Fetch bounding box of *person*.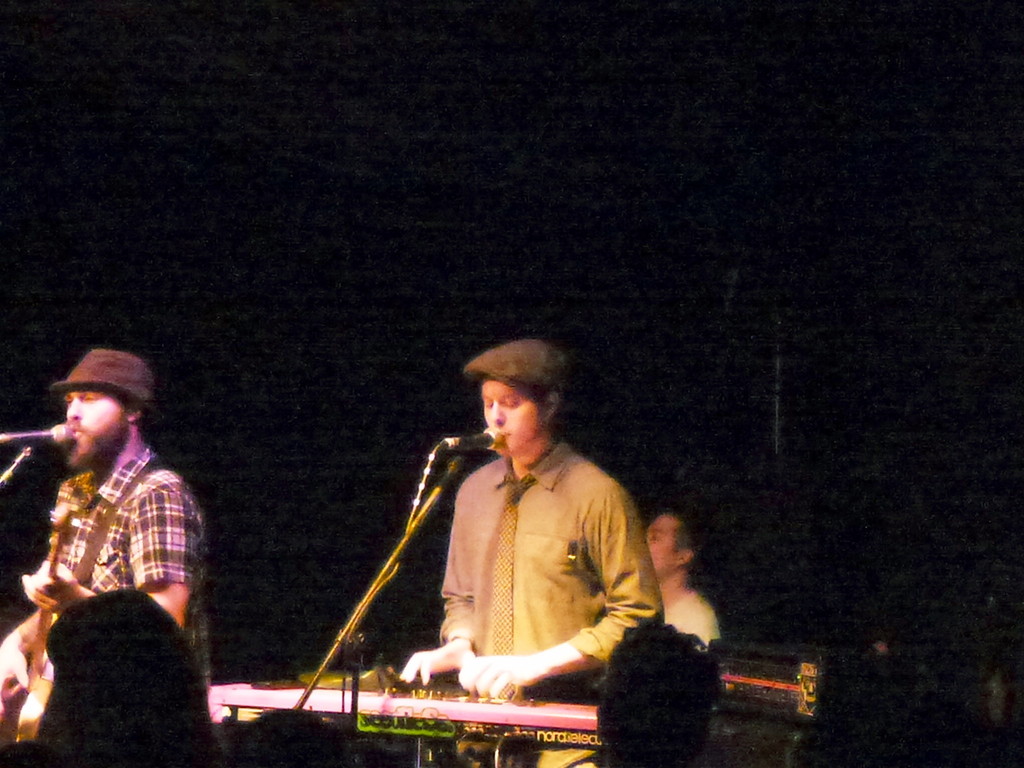
Bbox: {"left": 397, "top": 337, "right": 667, "bottom": 767}.
